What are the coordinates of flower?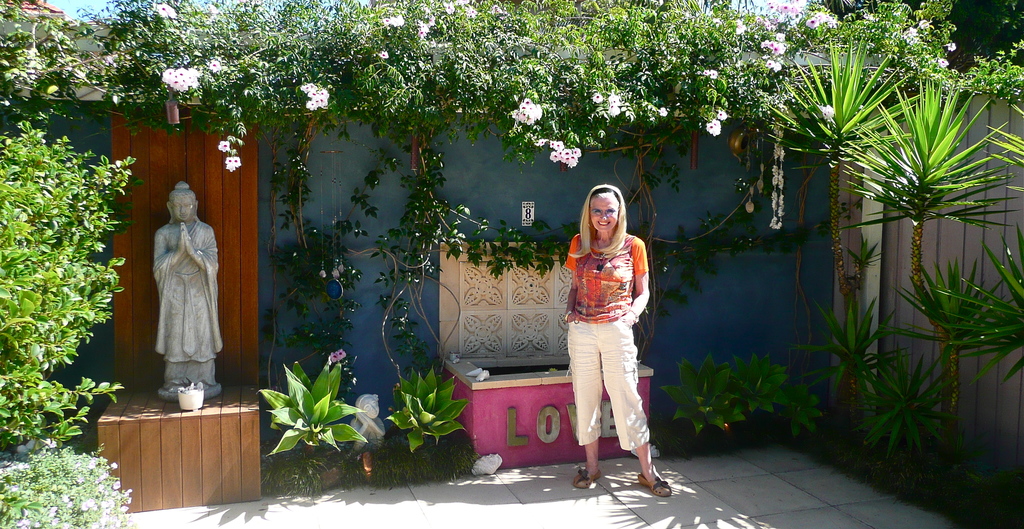
box(707, 117, 720, 134).
